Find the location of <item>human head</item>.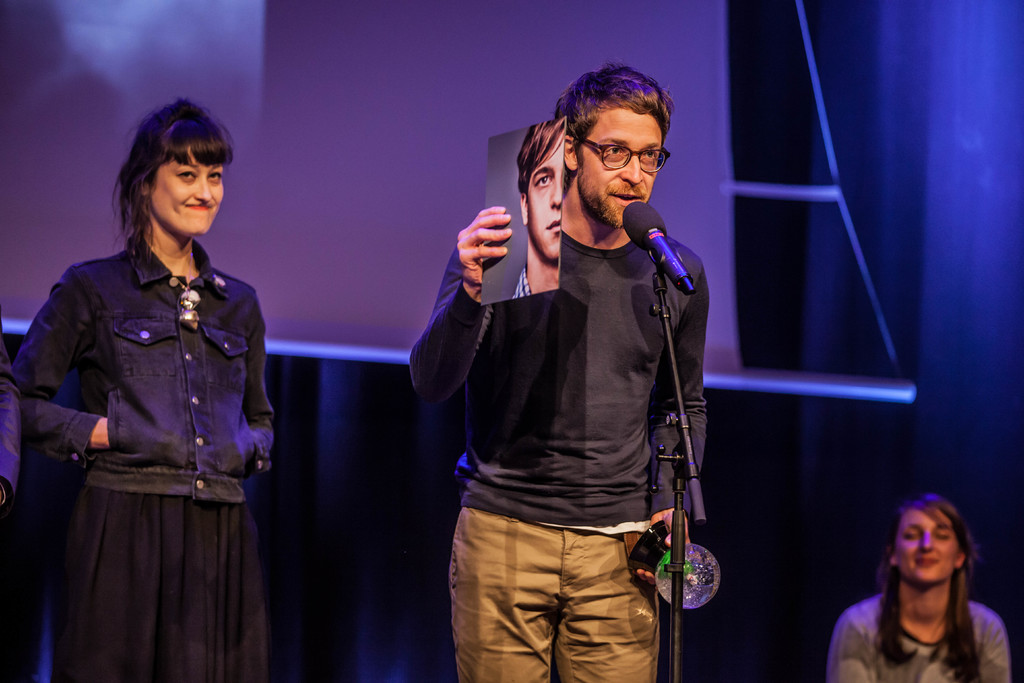
Location: box=[113, 103, 238, 245].
